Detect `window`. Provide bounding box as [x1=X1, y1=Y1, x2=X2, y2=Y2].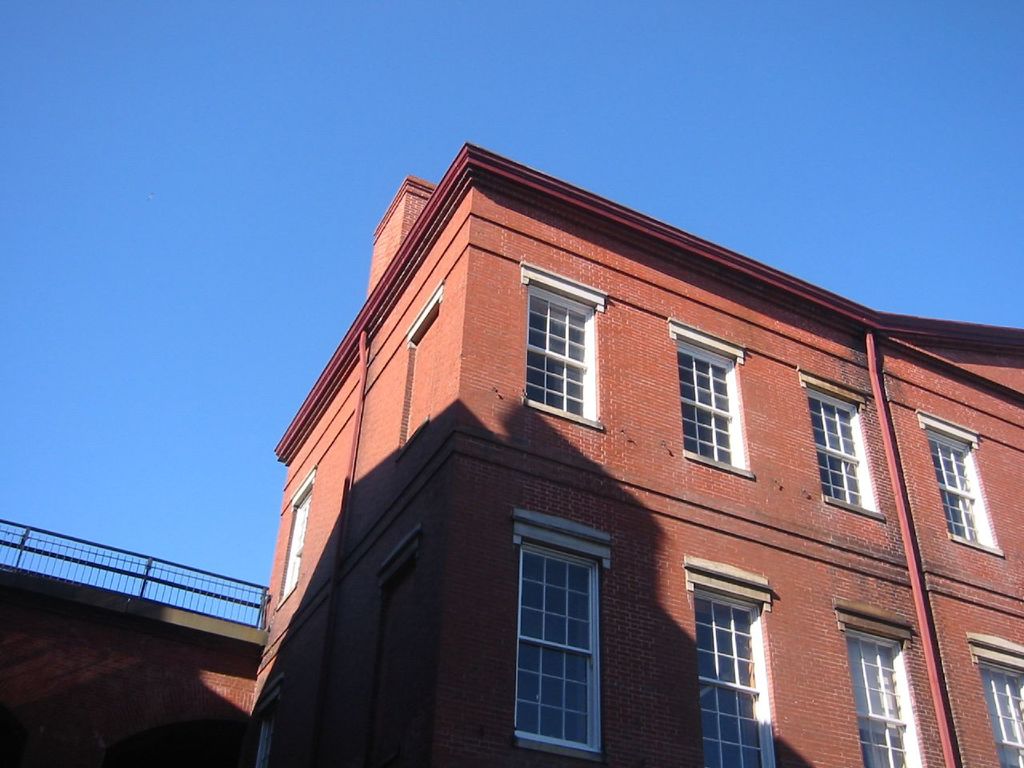
[x1=837, y1=602, x2=915, y2=767].
